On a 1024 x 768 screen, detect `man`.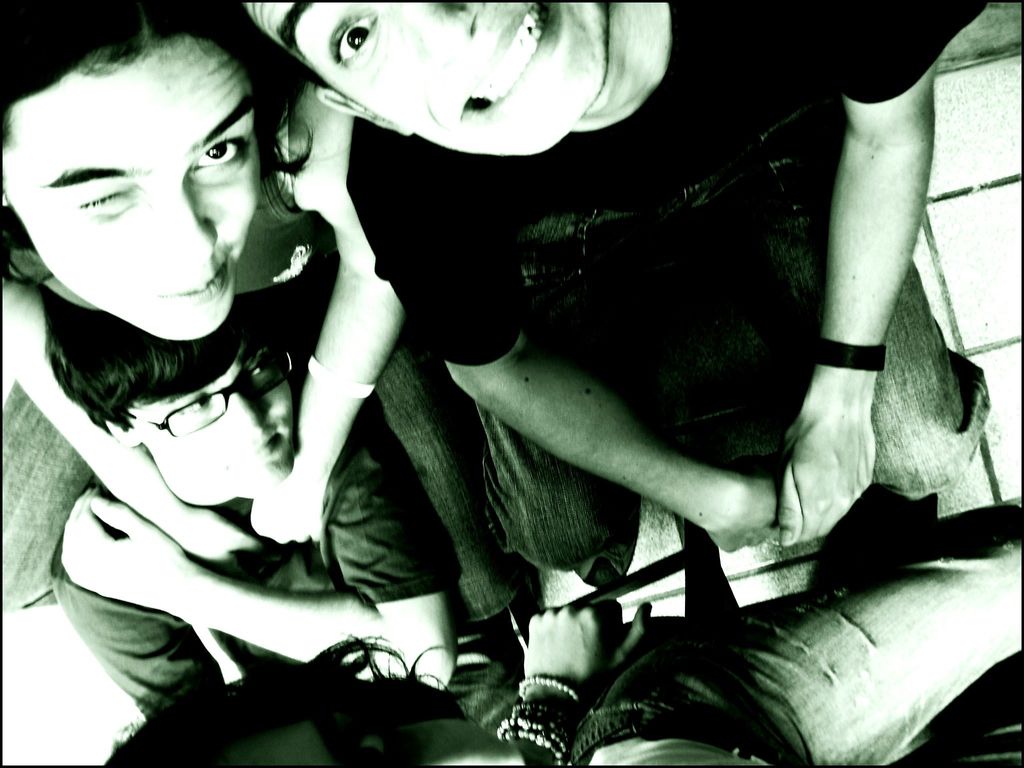
region(241, 0, 990, 593).
